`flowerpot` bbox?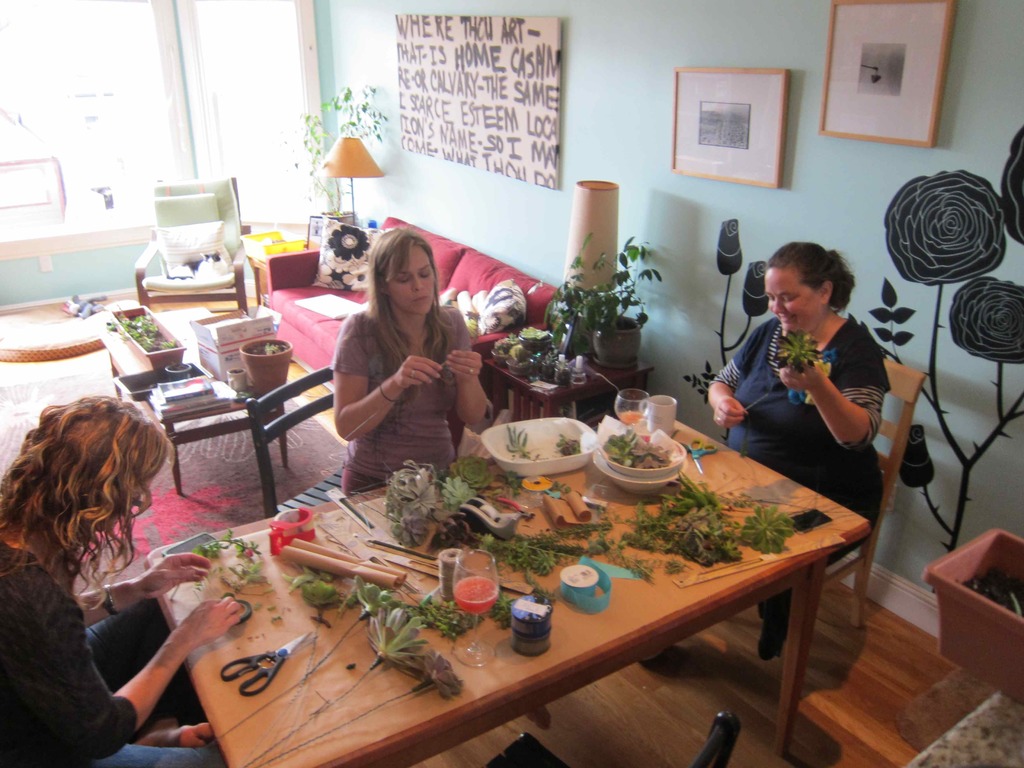
918 522 1023 706
